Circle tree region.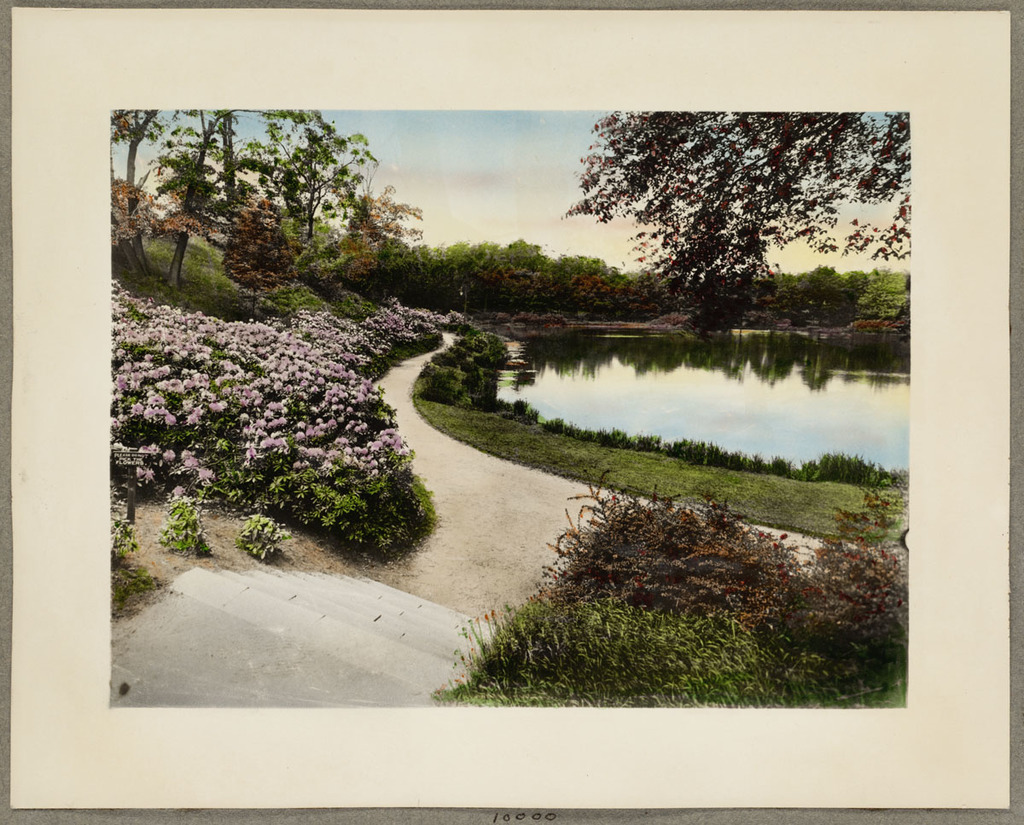
Region: [x1=555, y1=90, x2=922, y2=351].
